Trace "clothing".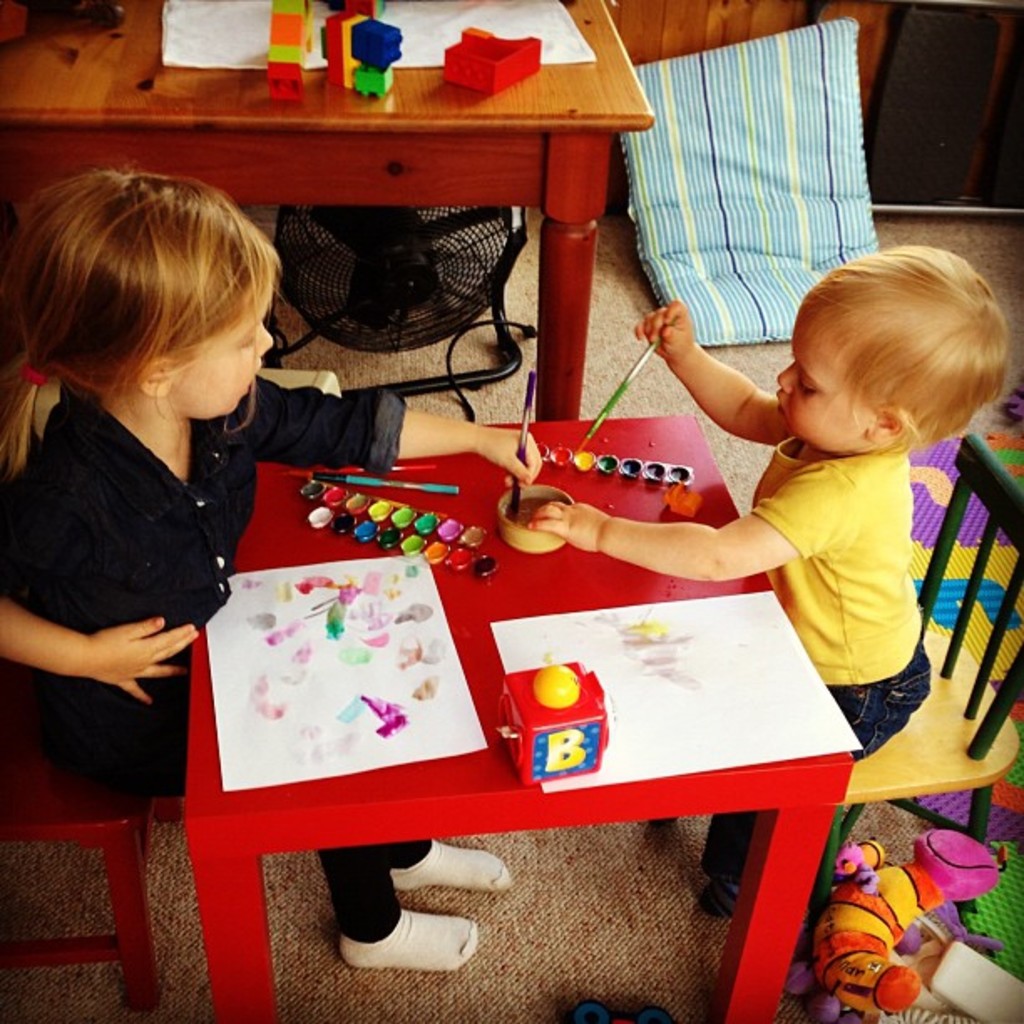
Traced to (0,387,403,897).
